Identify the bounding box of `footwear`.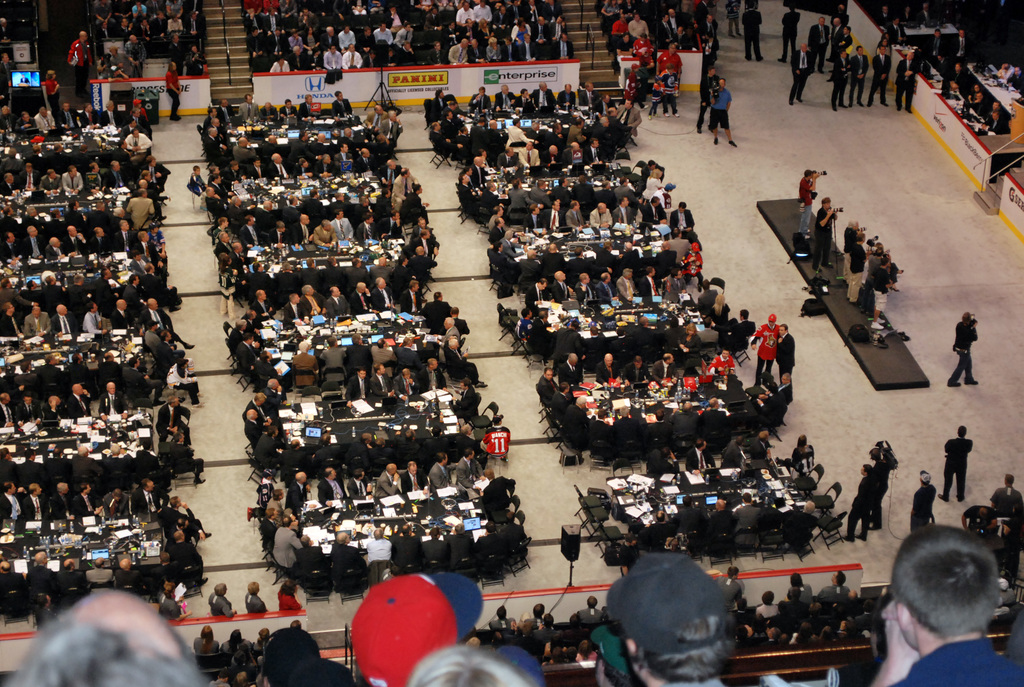
<box>728,139,736,149</box>.
